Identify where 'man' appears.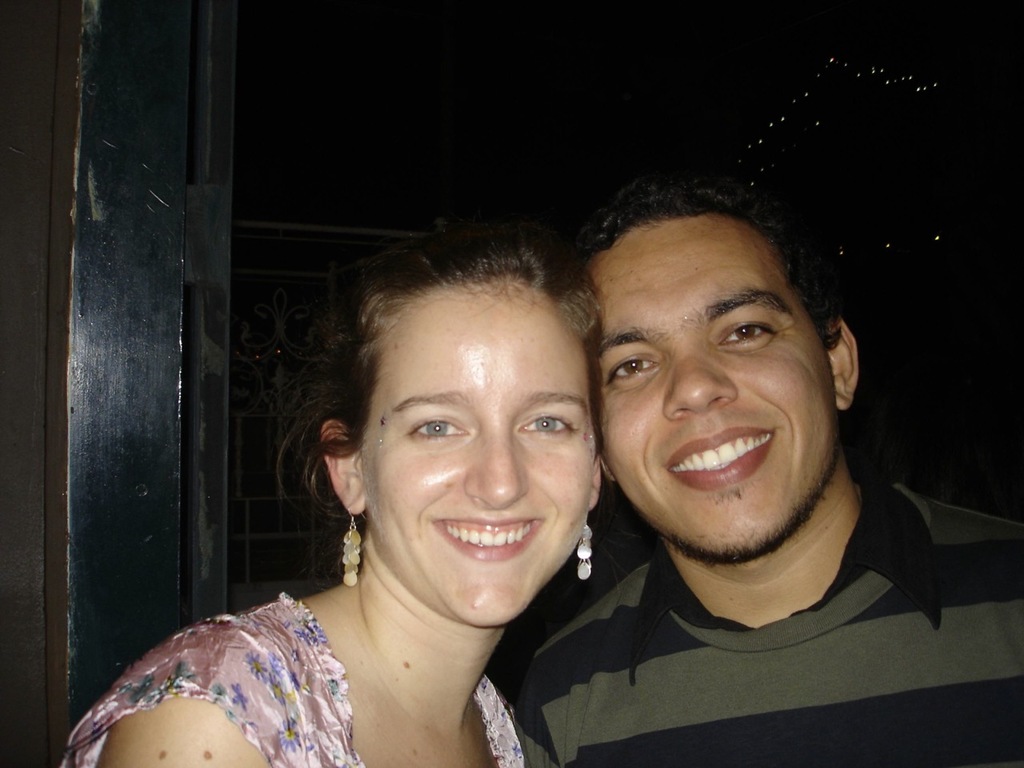
Appears at (left=466, top=175, right=994, bottom=762).
